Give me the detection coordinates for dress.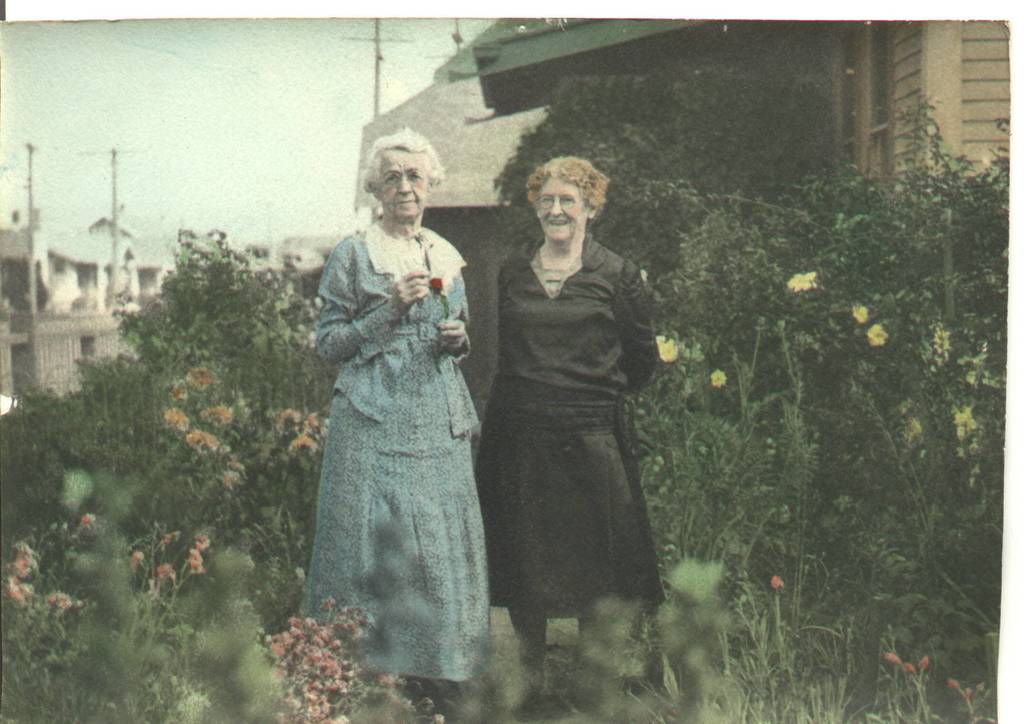
box(476, 235, 666, 619).
